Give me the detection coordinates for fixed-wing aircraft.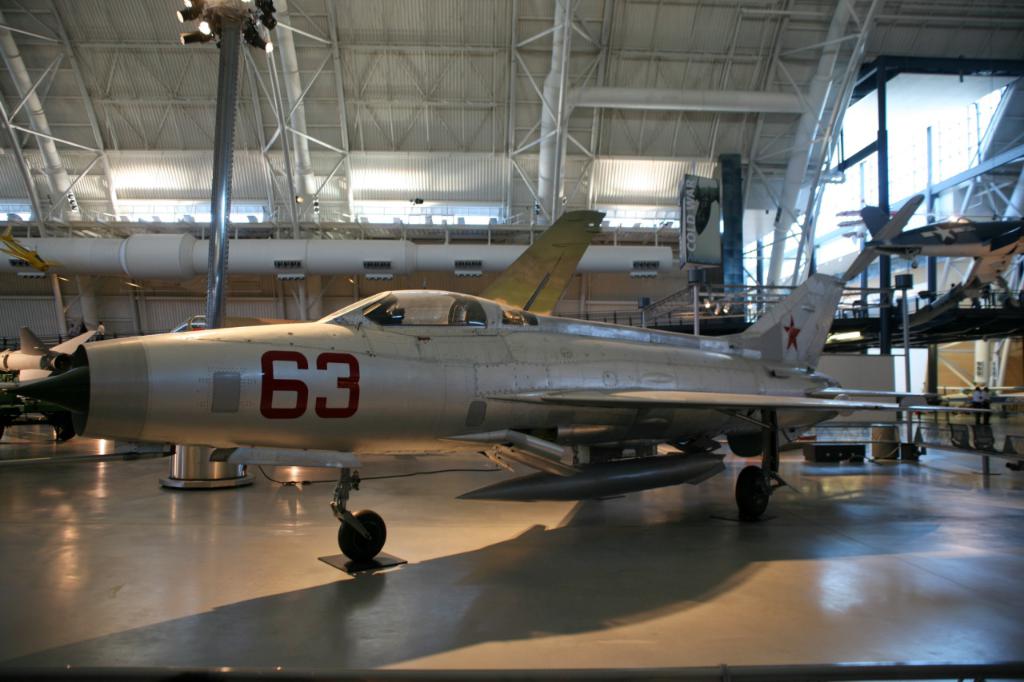
select_region(0, 209, 993, 570).
